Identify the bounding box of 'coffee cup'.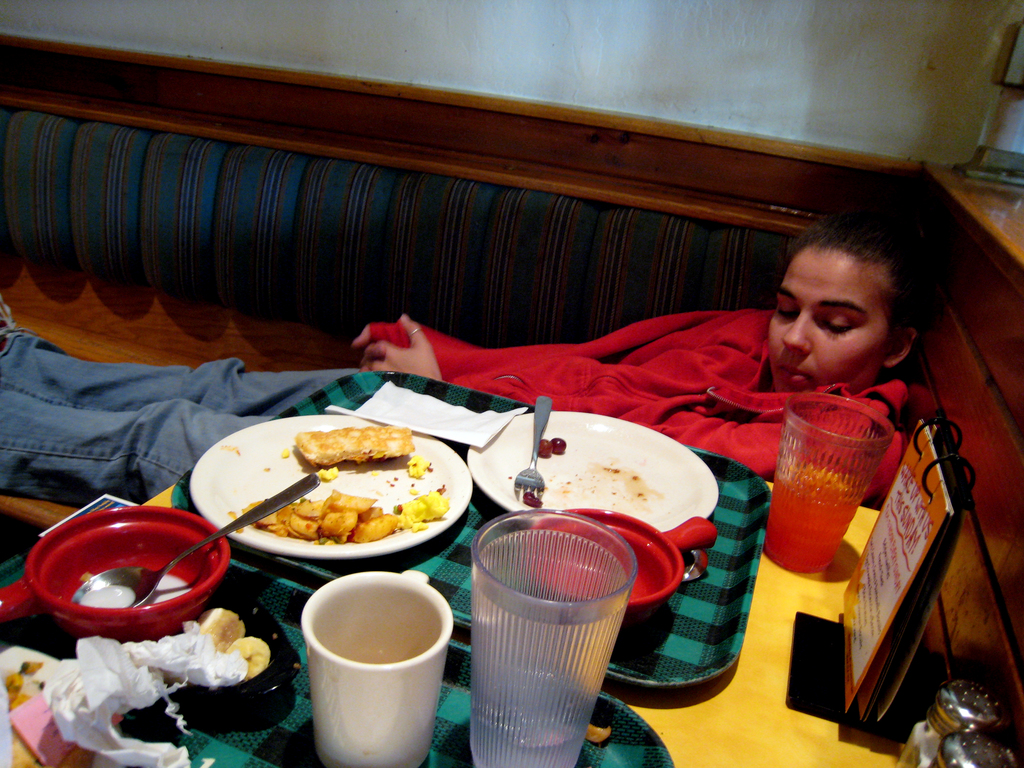
(297,569,460,765).
